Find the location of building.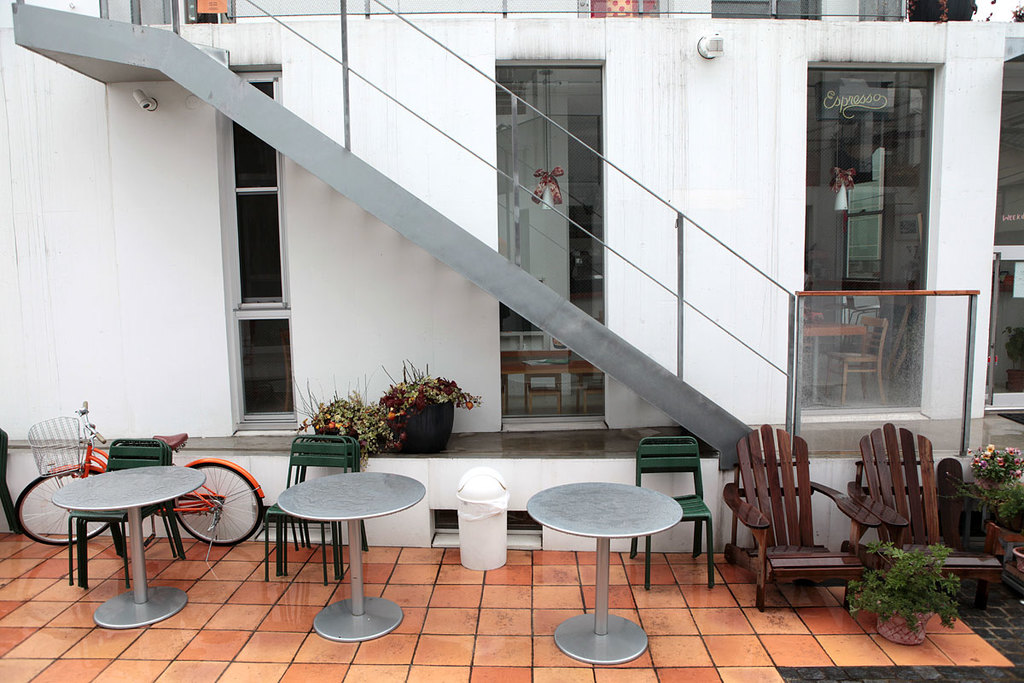
Location: box(0, 0, 1023, 682).
